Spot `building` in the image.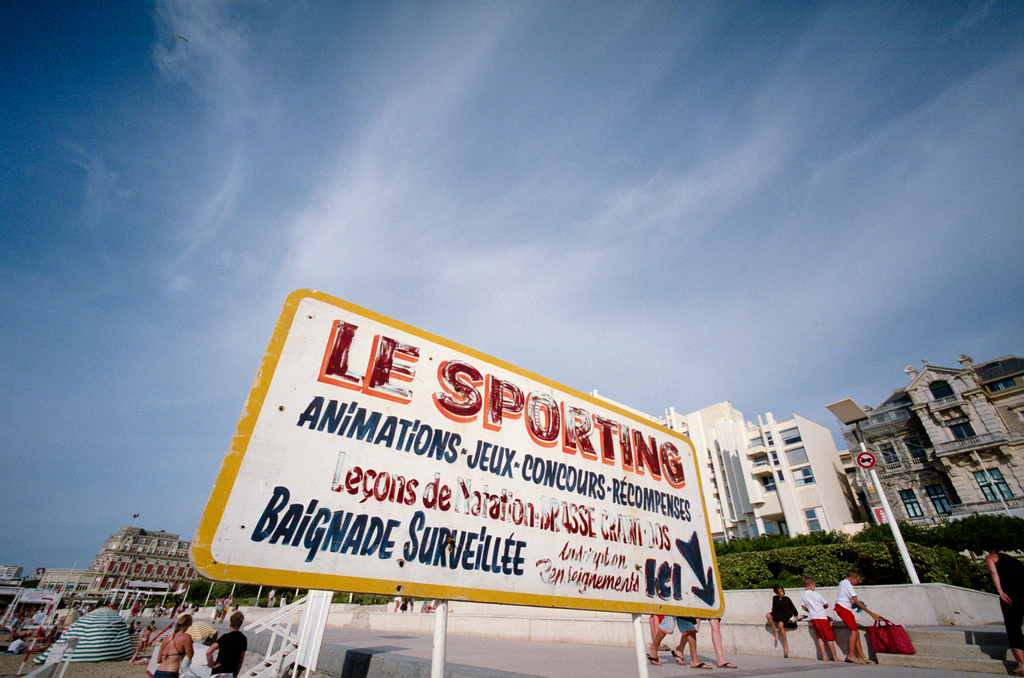
`building` found at [24,566,45,579].
